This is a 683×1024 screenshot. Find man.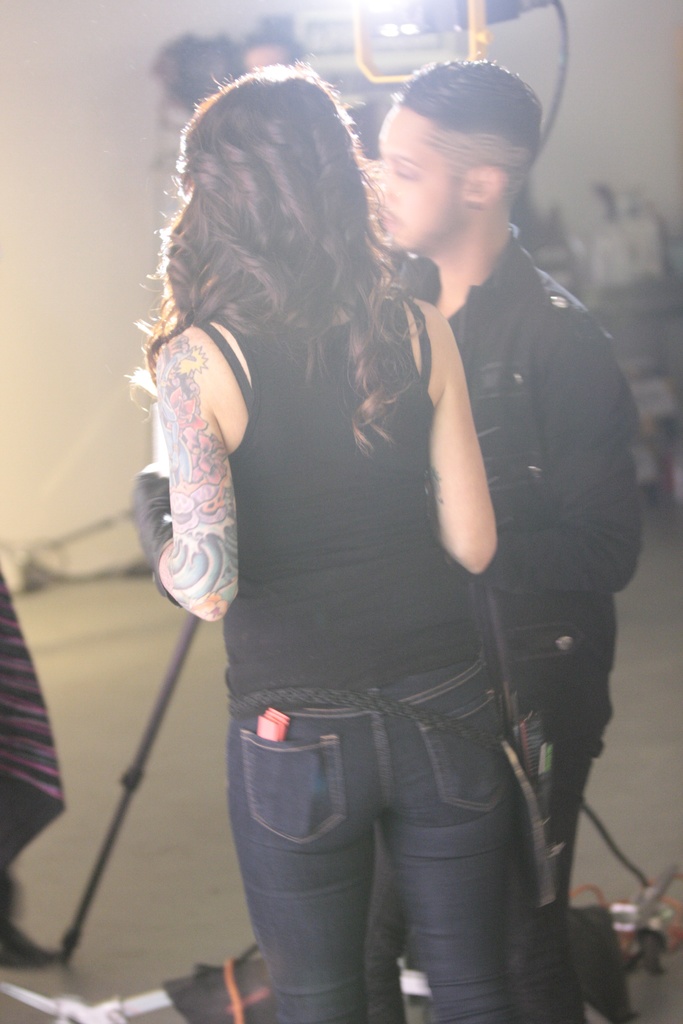
Bounding box: 365 56 644 1023.
